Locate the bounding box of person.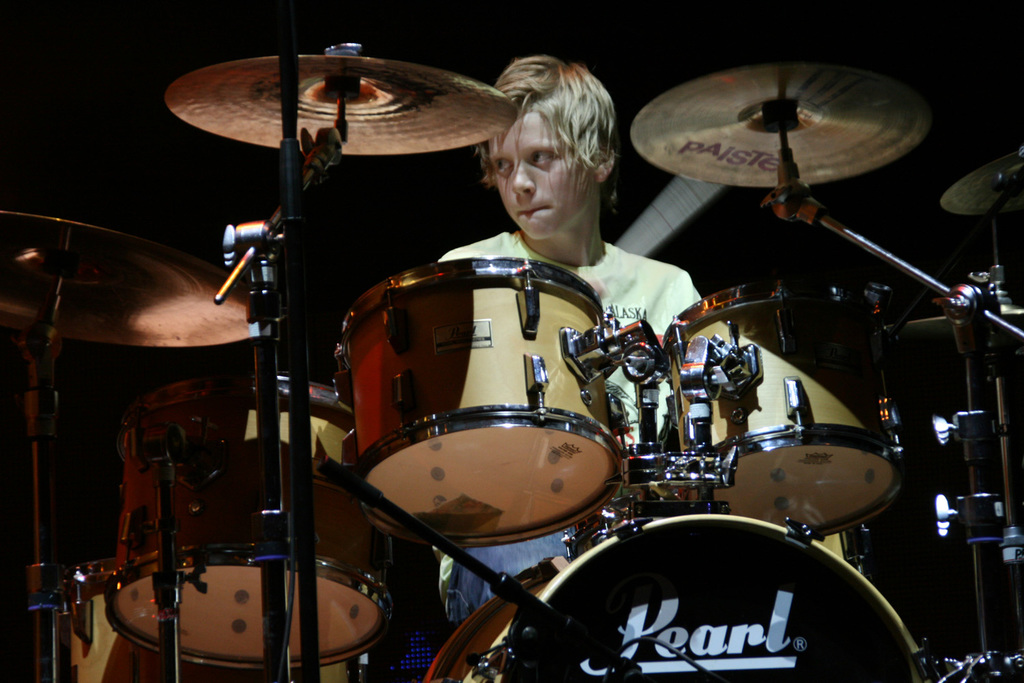
Bounding box: 343, 175, 627, 549.
